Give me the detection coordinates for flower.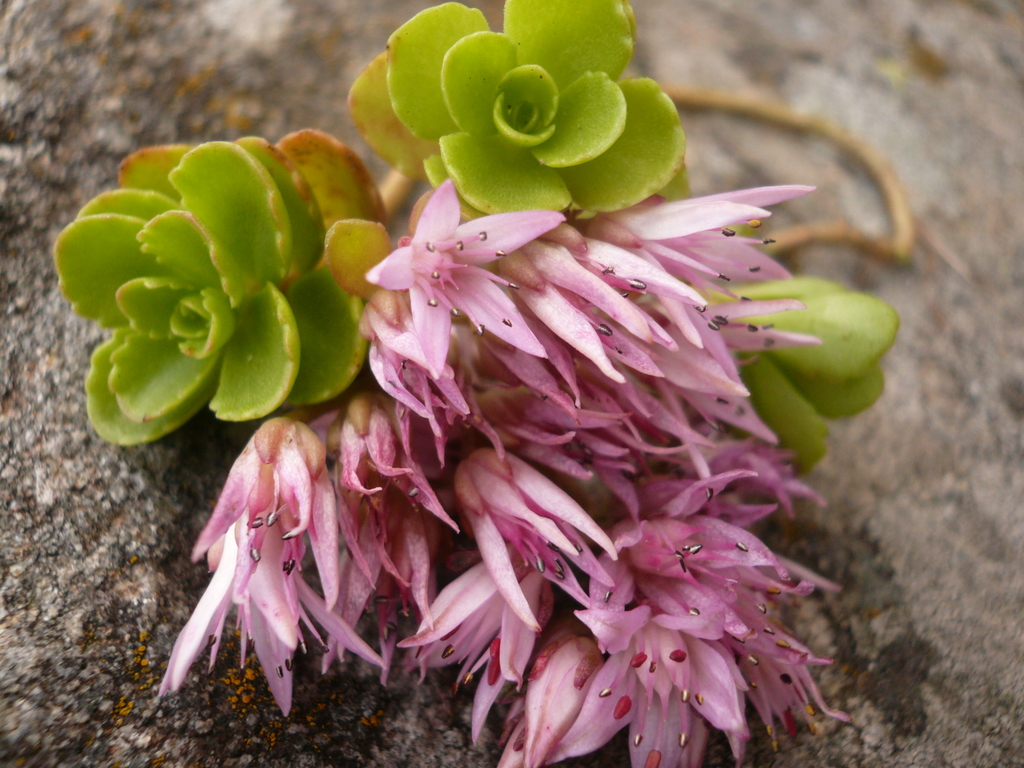
[147,396,376,735].
